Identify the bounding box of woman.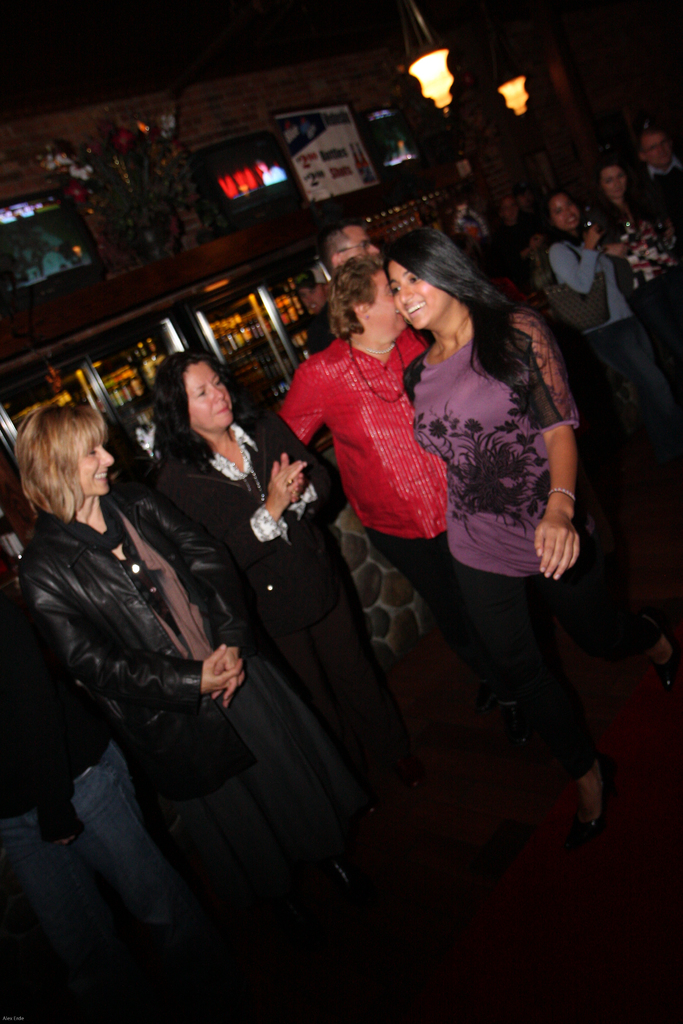
17 404 367 889.
